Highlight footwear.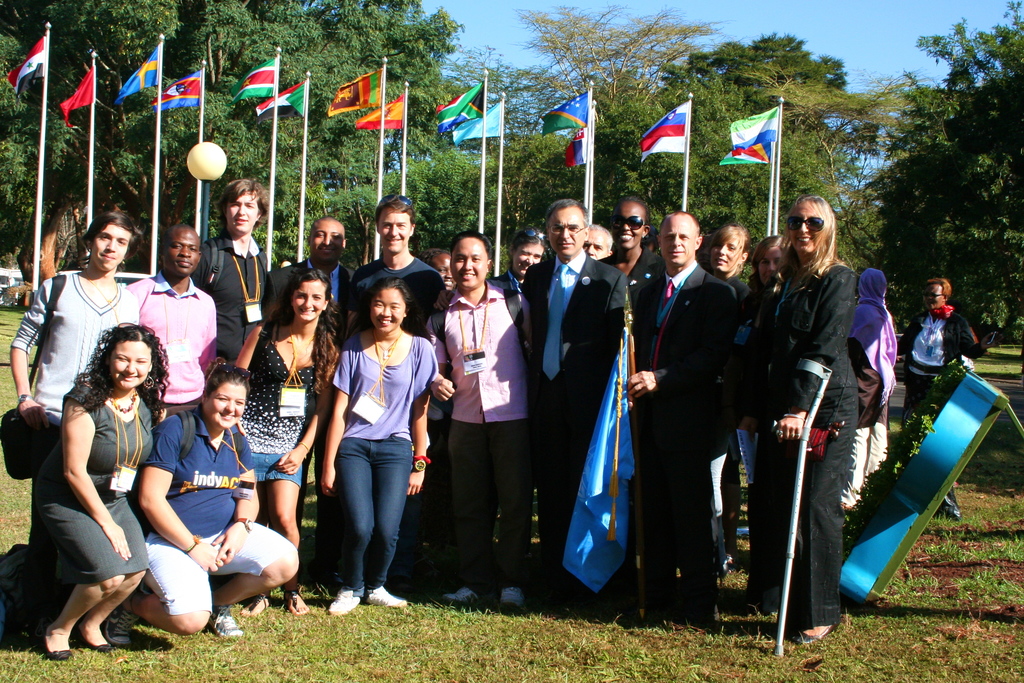
Highlighted region: <bbox>327, 587, 362, 620</bbox>.
